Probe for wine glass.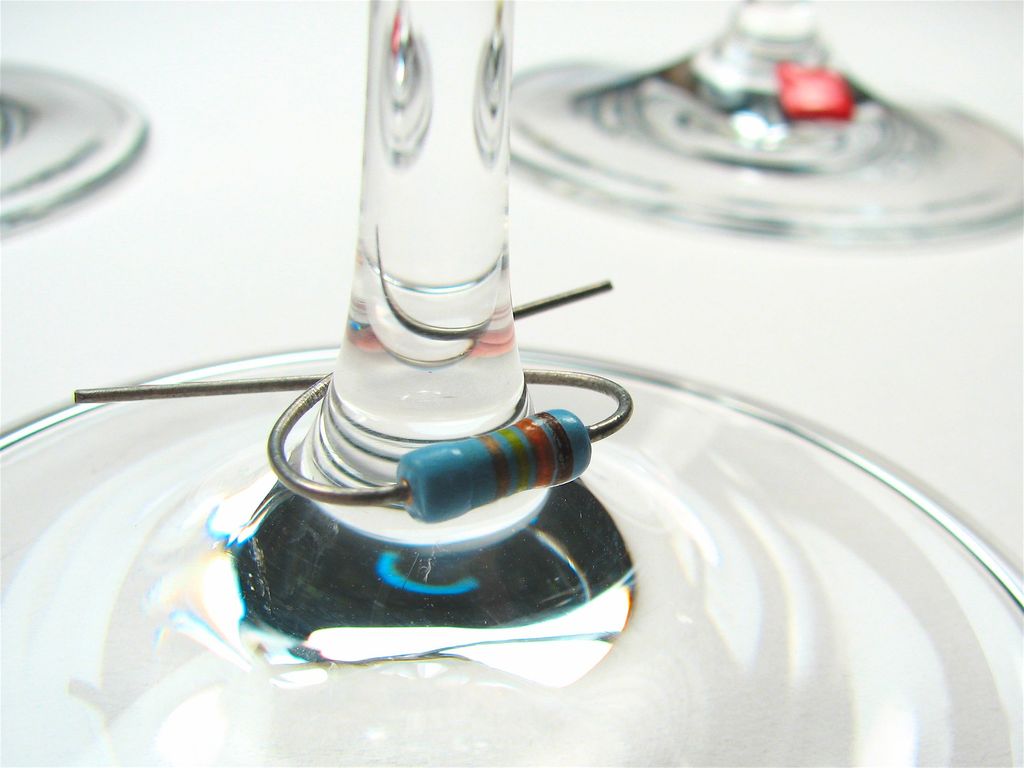
Probe result: bbox=[484, 0, 1019, 230].
